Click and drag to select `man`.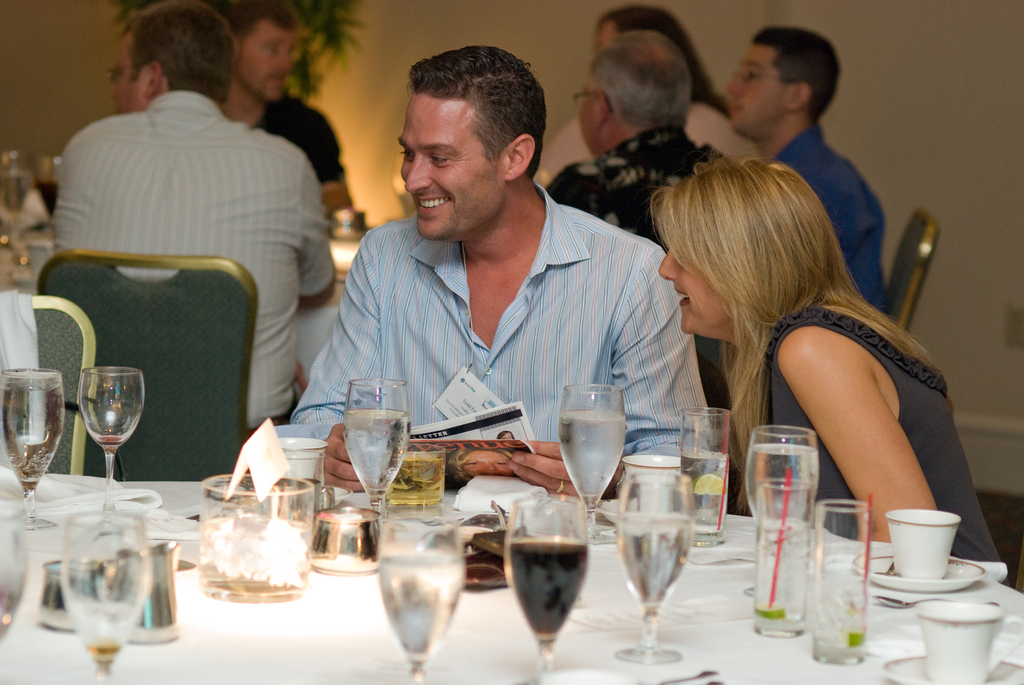
Selection: [x1=284, y1=55, x2=692, y2=492].
